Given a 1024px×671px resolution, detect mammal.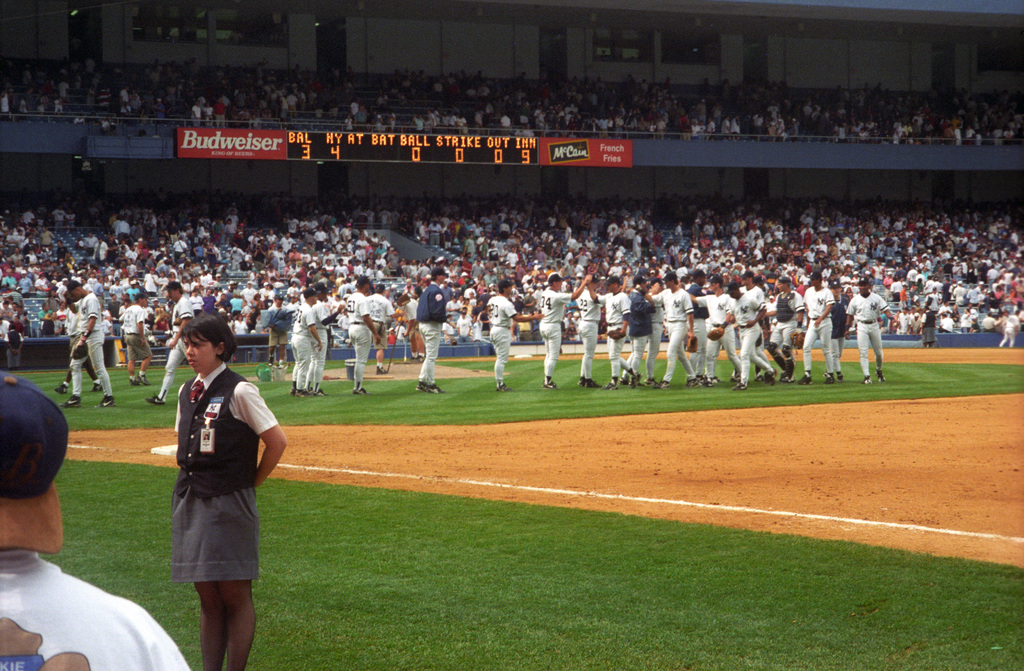
<region>596, 277, 636, 387</region>.
